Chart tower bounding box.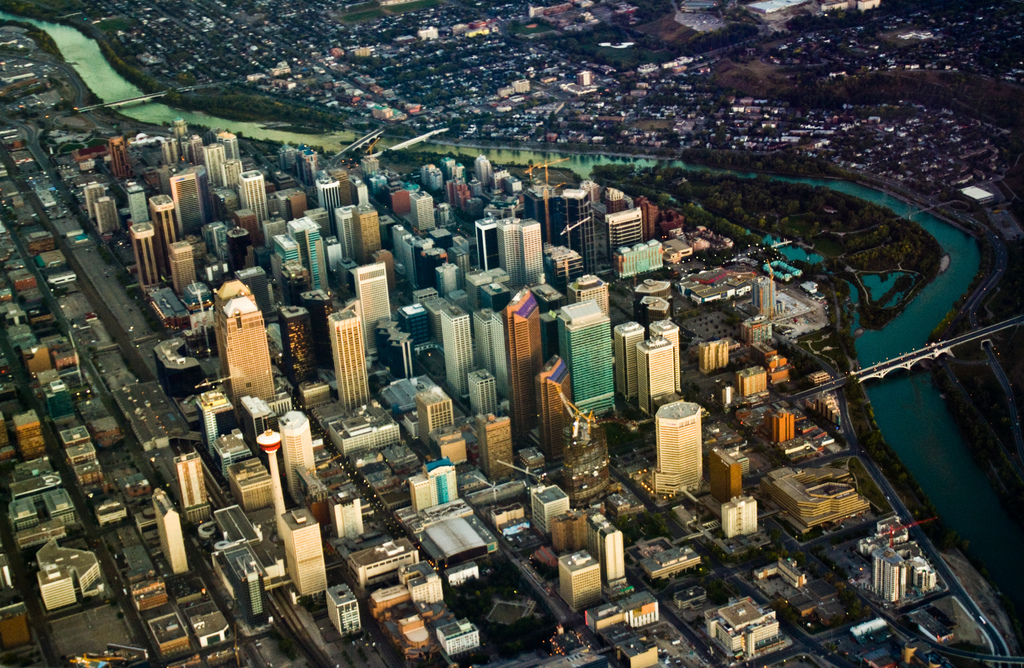
Charted: 534, 489, 572, 536.
